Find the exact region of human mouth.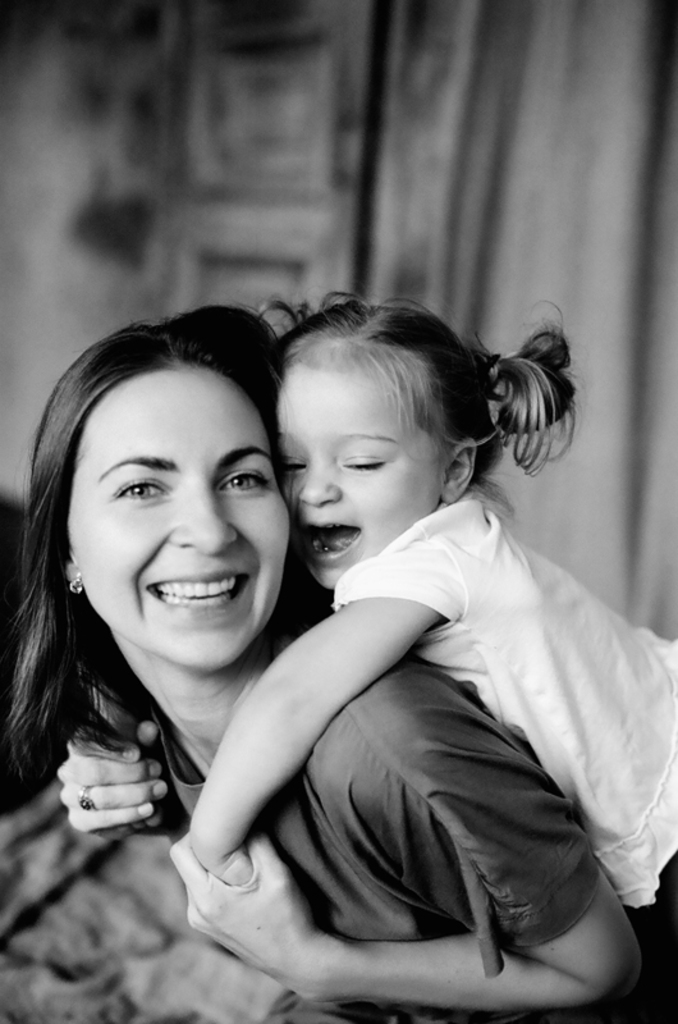
Exact region: (x1=296, y1=520, x2=363, y2=566).
